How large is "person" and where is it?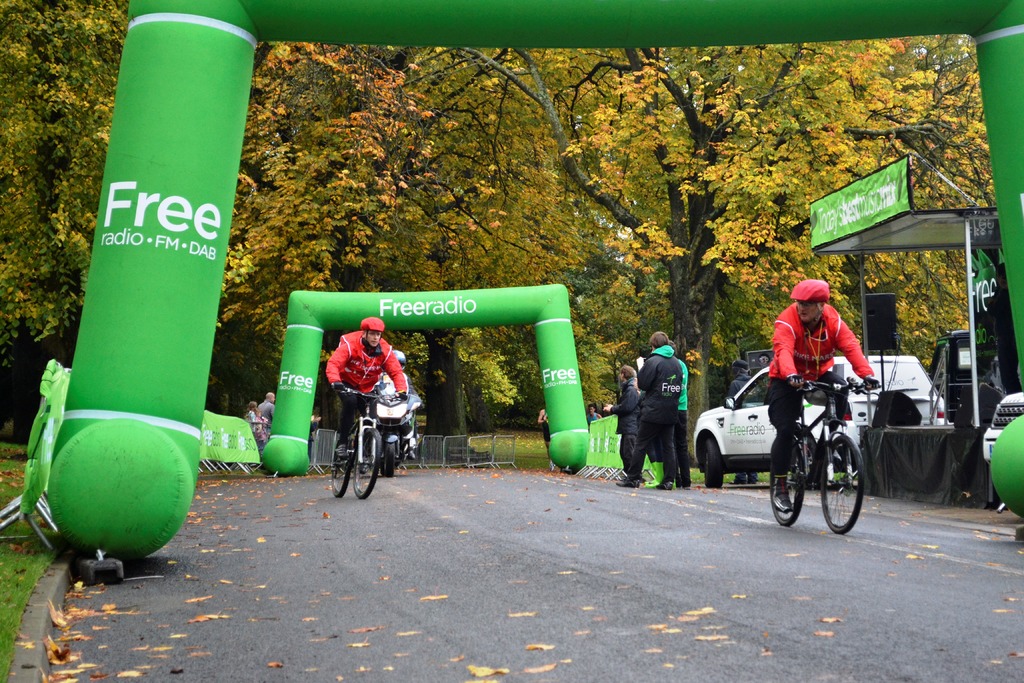
Bounding box: [682, 345, 689, 479].
